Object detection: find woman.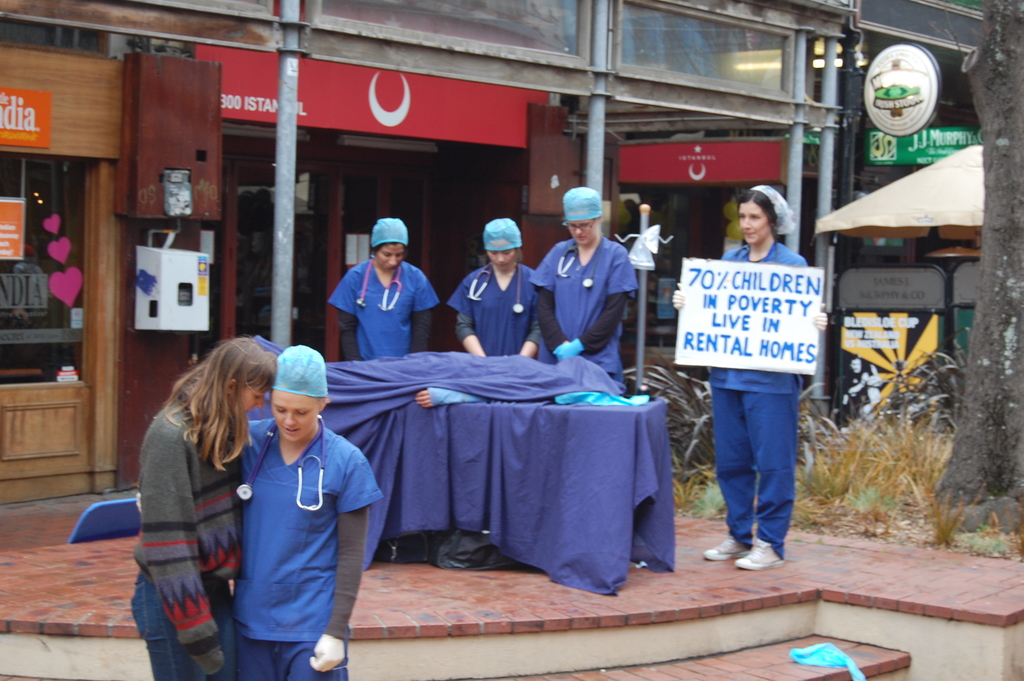
(445,217,541,370).
